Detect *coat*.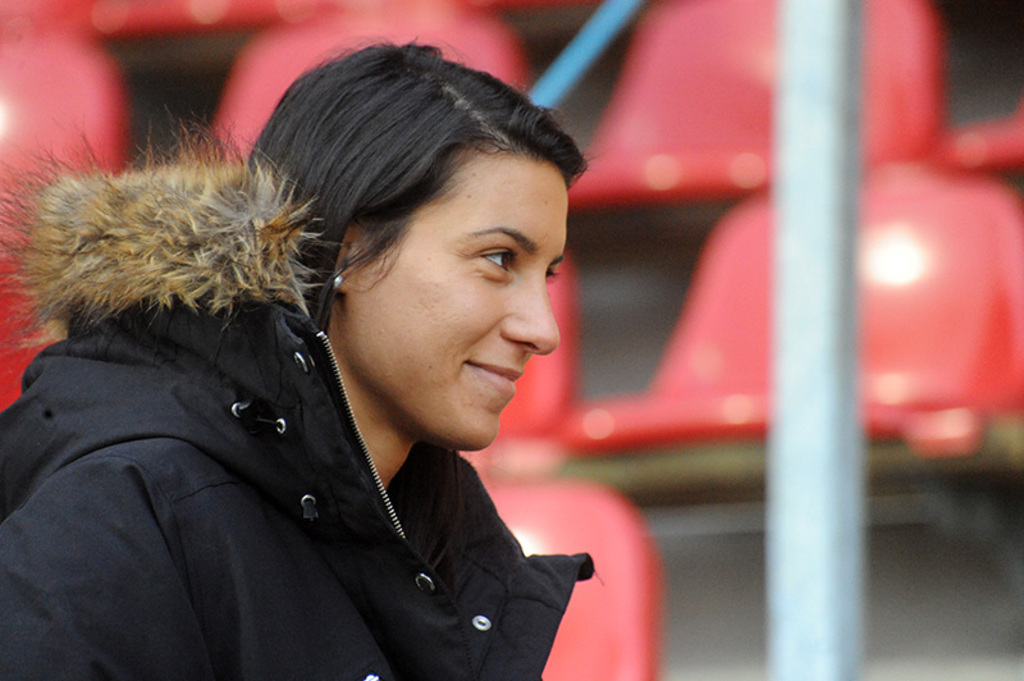
Detected at 49 124 637 672.
